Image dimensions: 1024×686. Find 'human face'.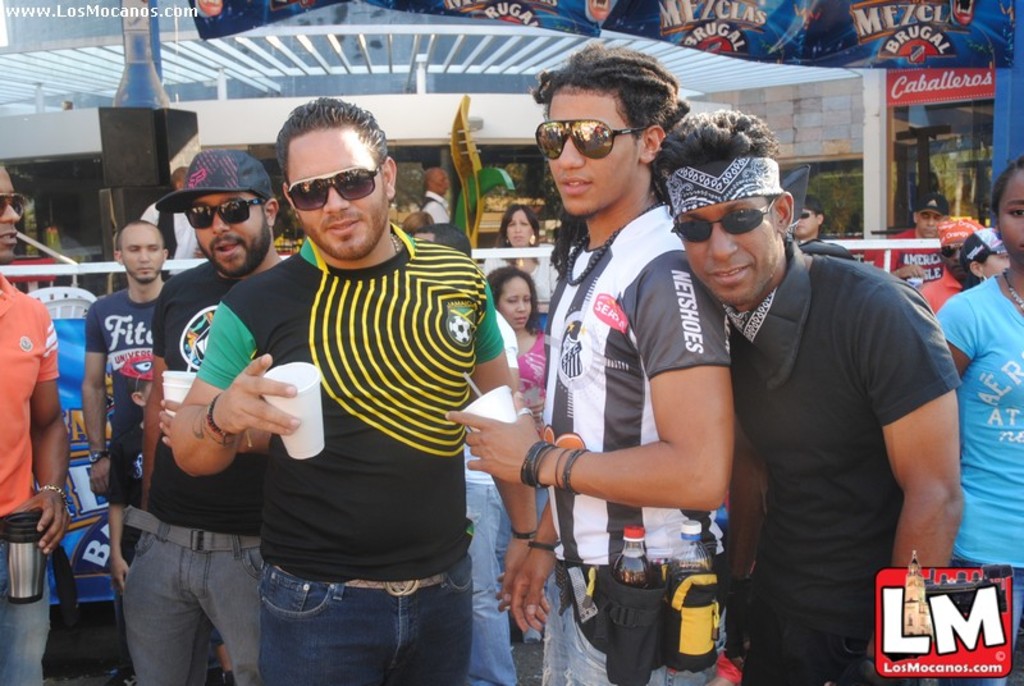
550,88,630,219.
